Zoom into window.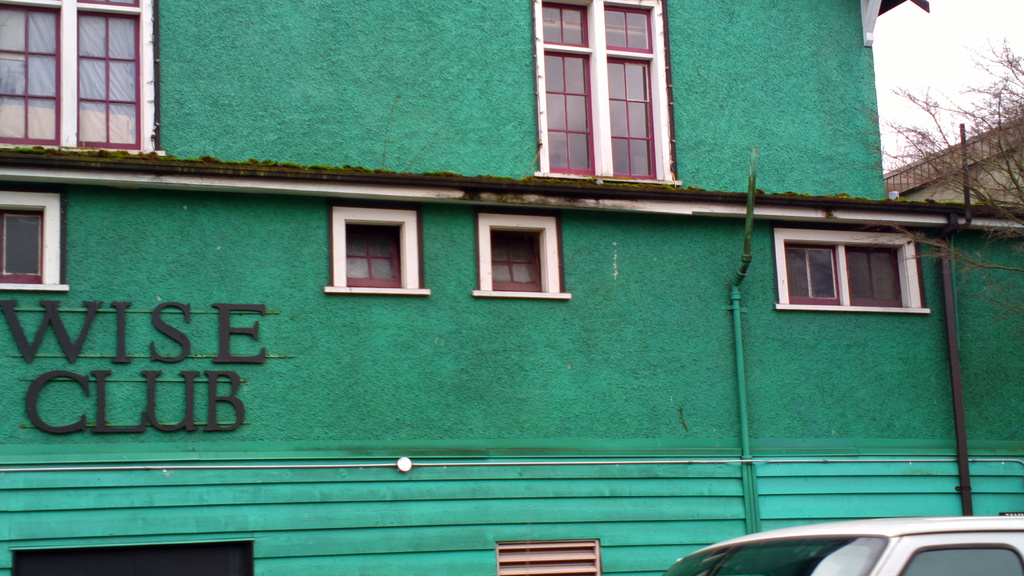
Zoom target: BBox(905, 544, 1021, 575).
